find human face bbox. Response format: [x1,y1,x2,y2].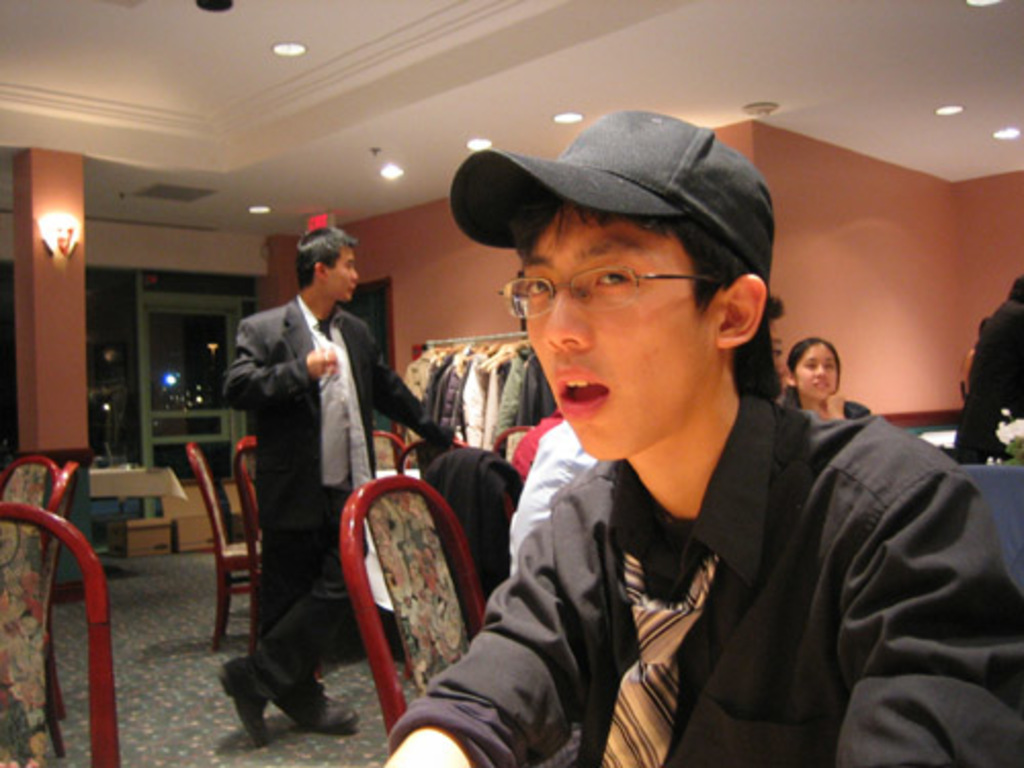
[795,338,848,399].
